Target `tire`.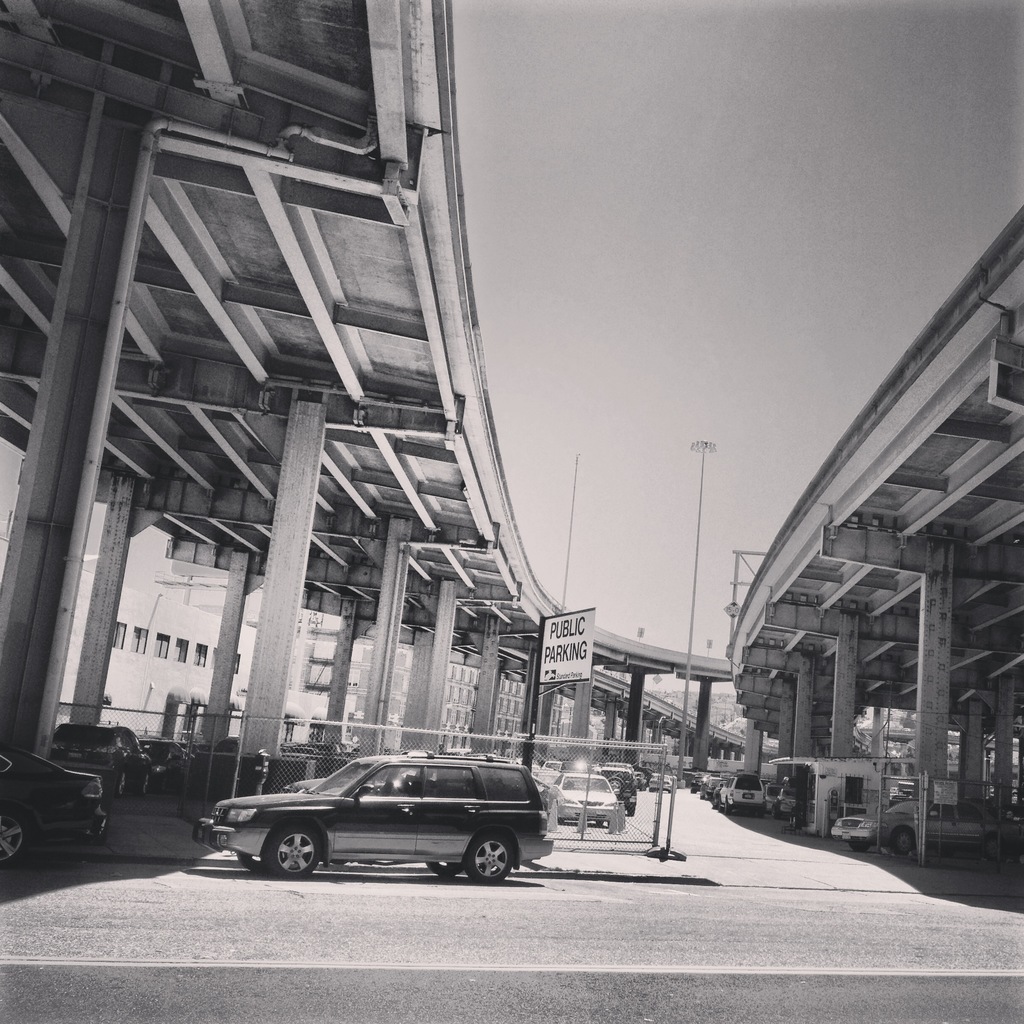
Target region: detection(138, 774, 154, 792).
